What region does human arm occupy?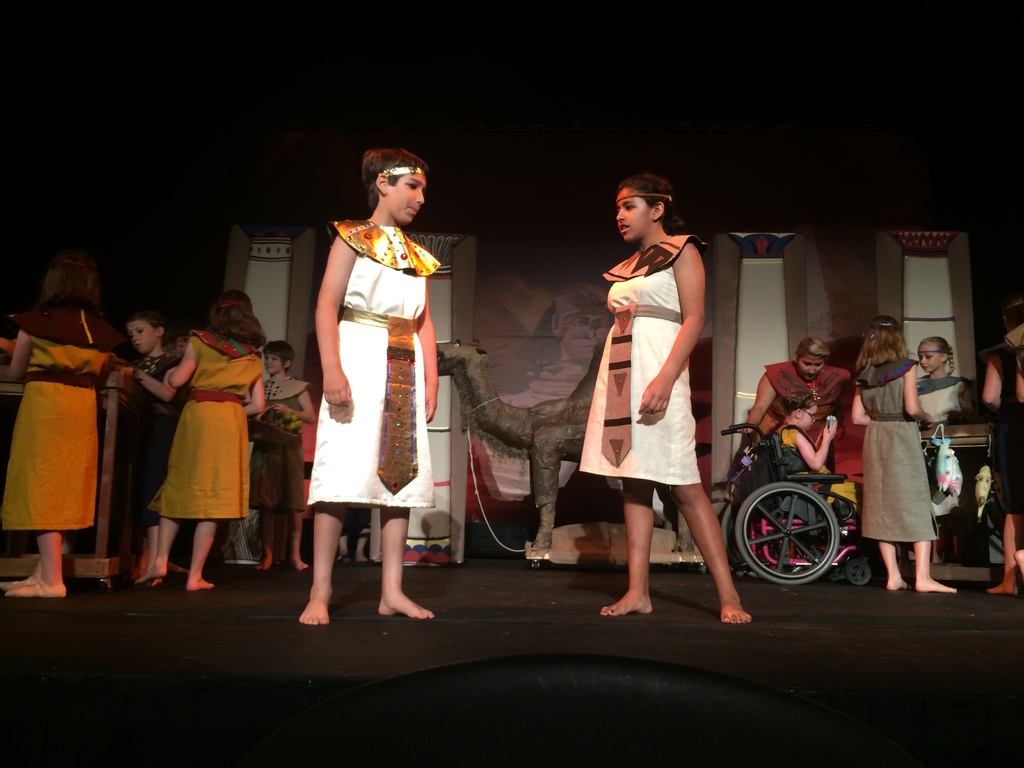
bbox=[904, 362, 937, 426].
